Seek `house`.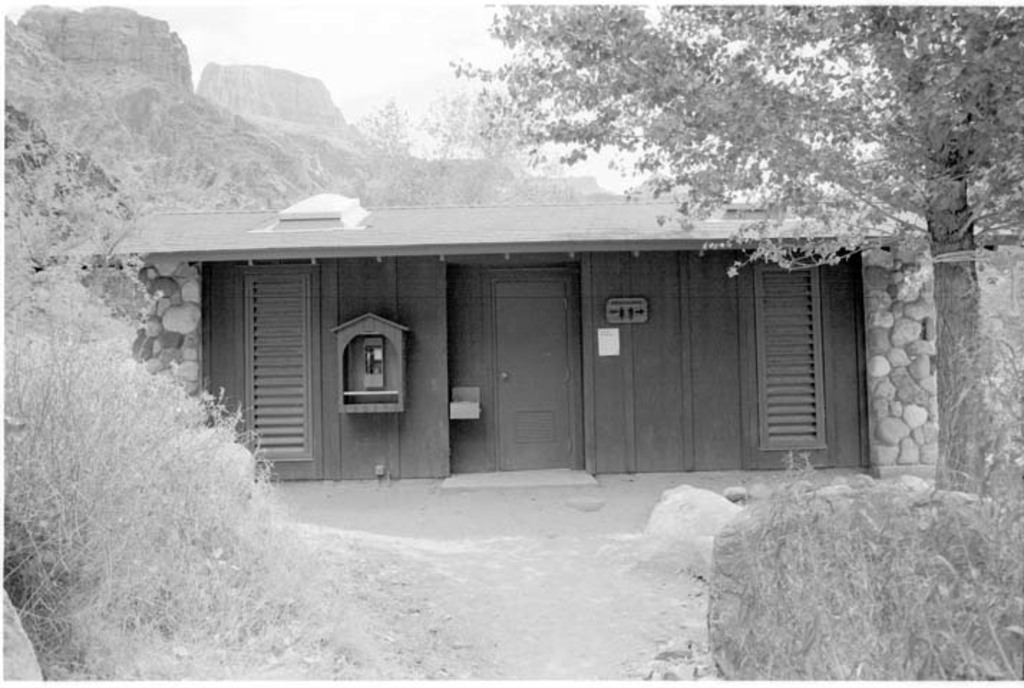
box(148, 168, 896, 499).
